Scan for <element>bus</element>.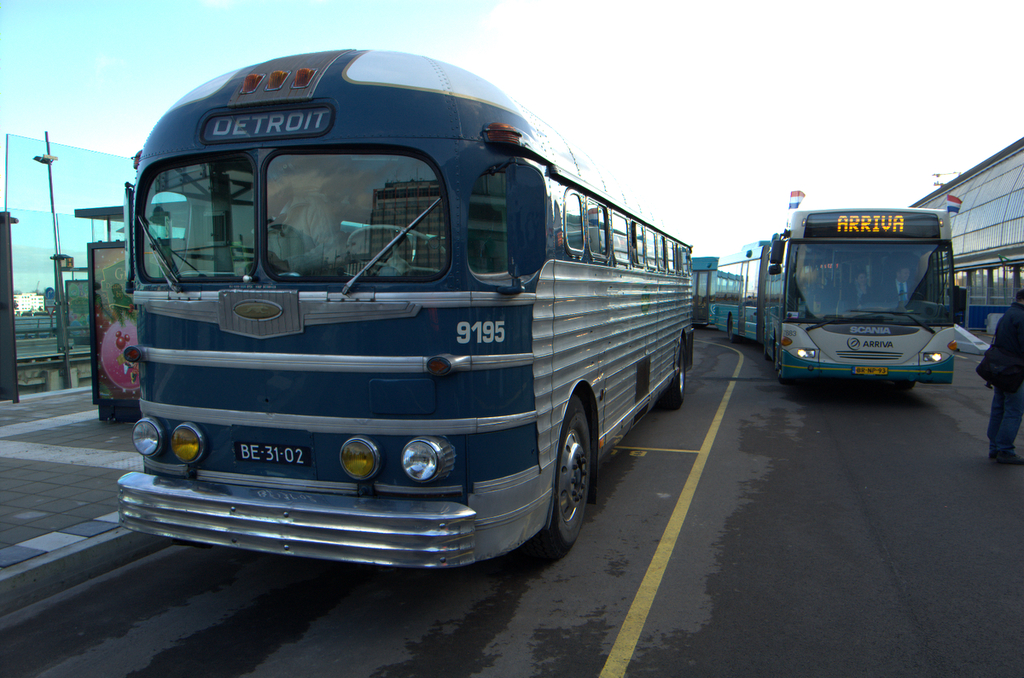
Scan result: {"left": 707, "top": 236, "right": 778, "bottom": 342}.
